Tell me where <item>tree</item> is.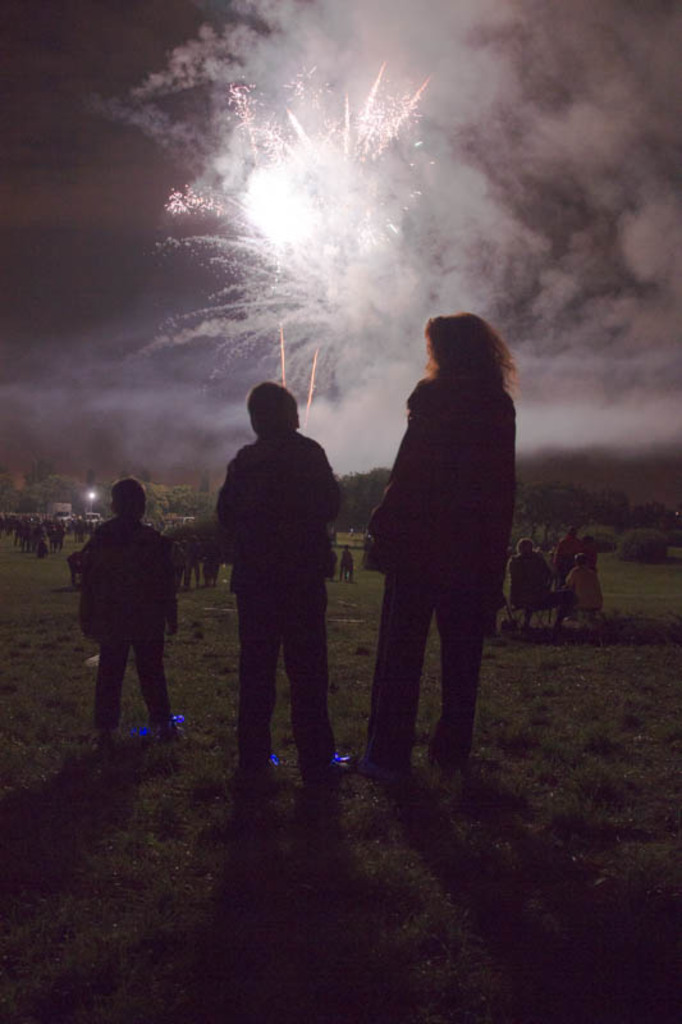
<item>tree</item> is at 638/506/674/532.
